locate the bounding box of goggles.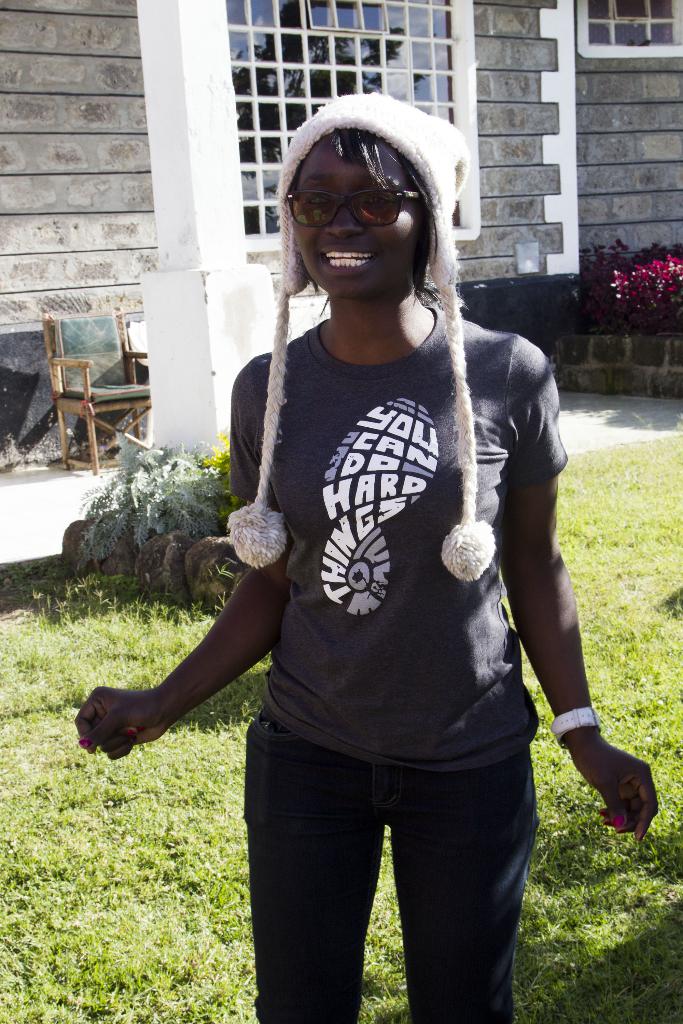
Bounding box: rect(308, 155, 438, 224).
